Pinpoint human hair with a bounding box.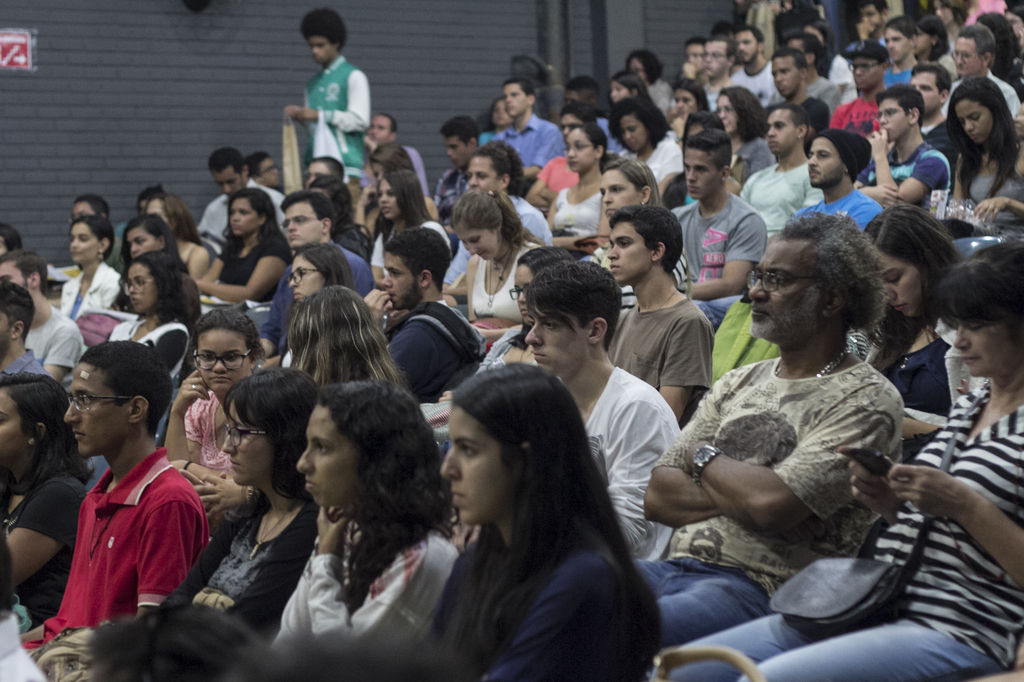
<box>776,210,888,341</box>.
